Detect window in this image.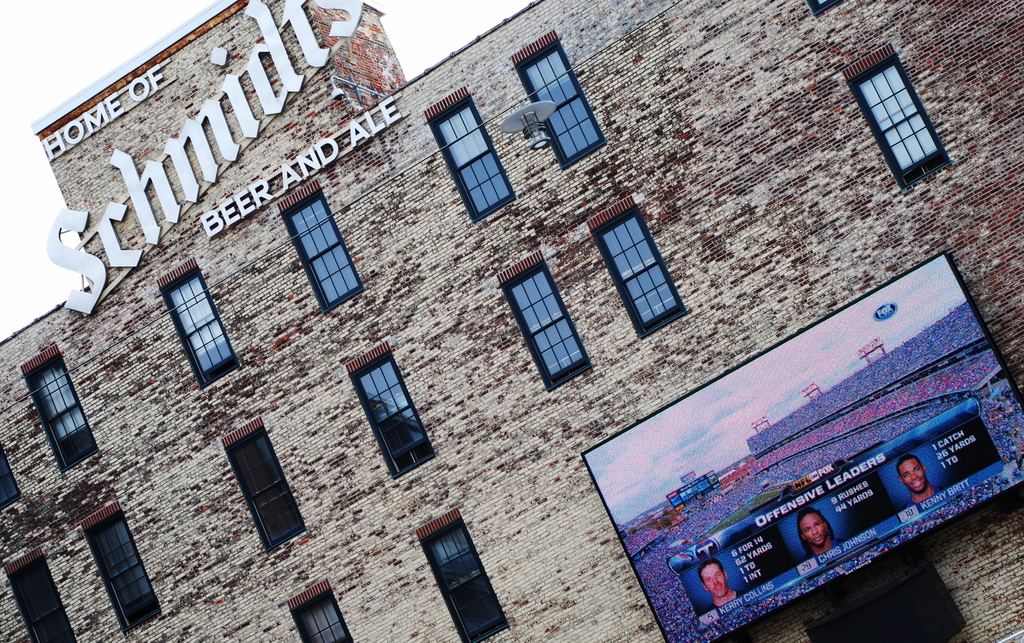
Detection: region(588, 196, 687, 338).
